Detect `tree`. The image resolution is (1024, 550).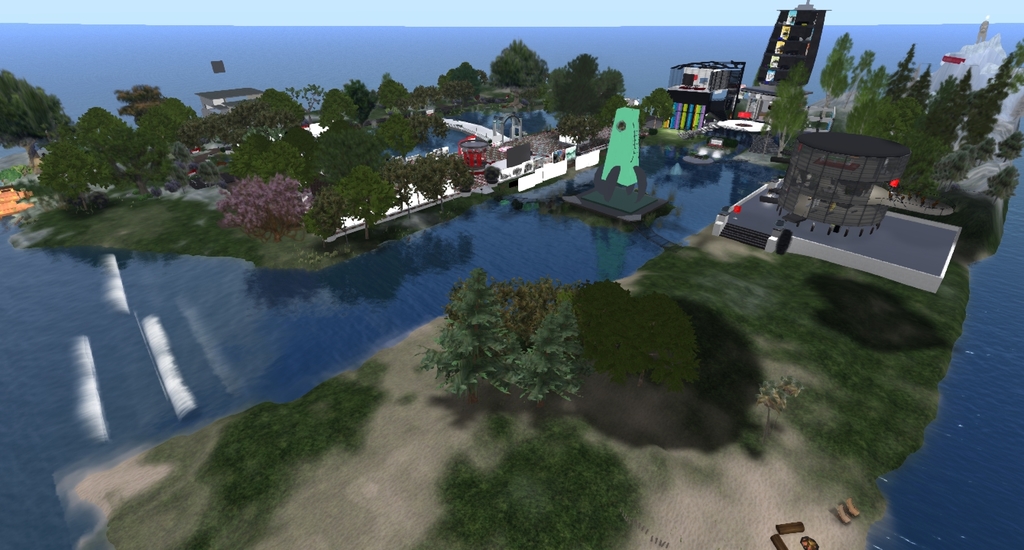
(412, 267, 583, 406).
